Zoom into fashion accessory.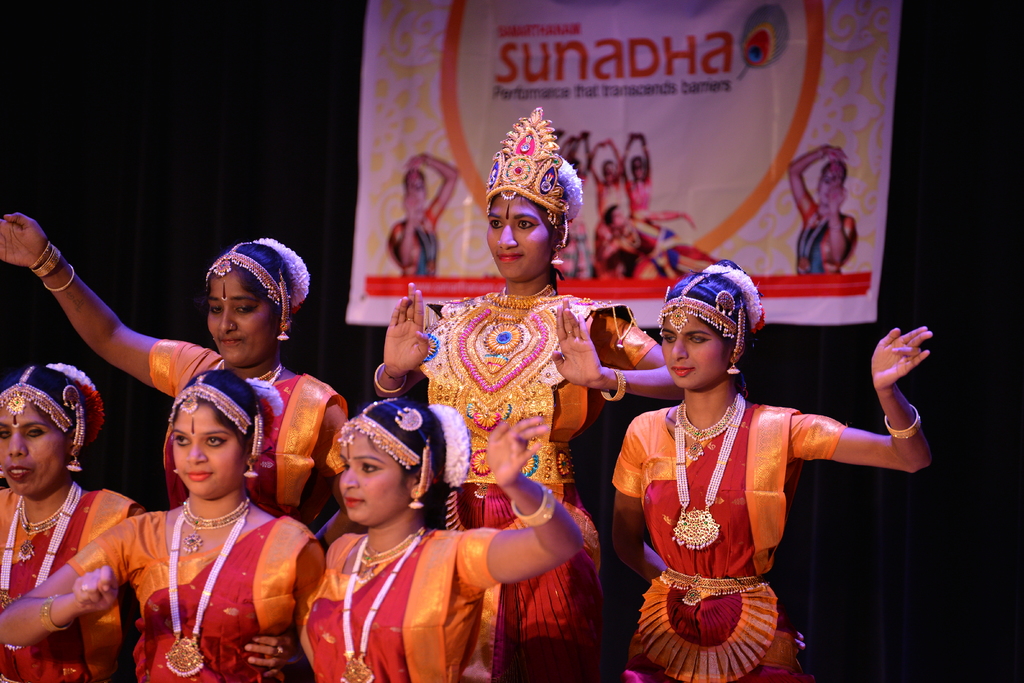
Zoom target: select_region(498, 187, 518, 204).
